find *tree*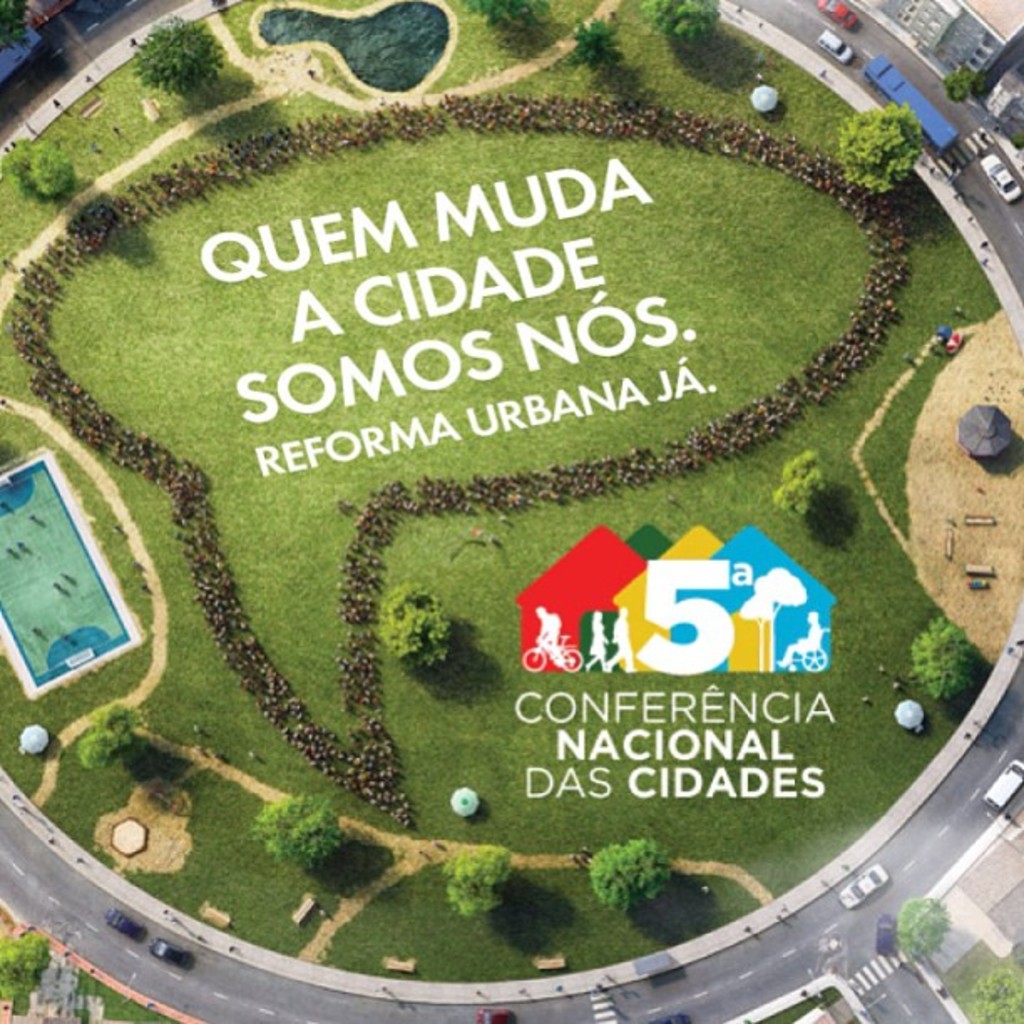
x1=940, y1=67, x2=992, y2=99
